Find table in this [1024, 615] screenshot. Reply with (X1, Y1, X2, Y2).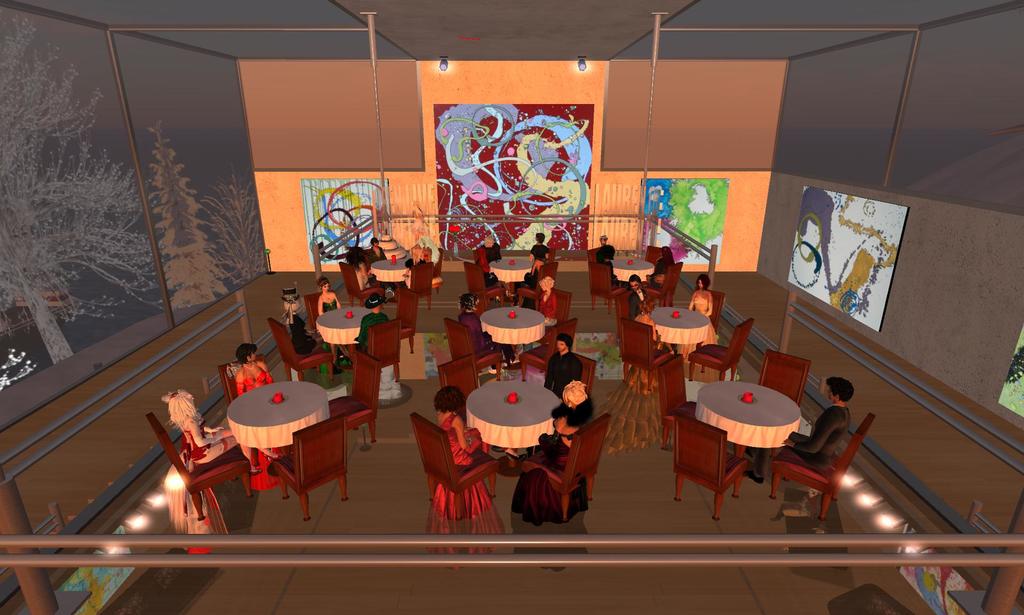
(368, 256, 408, 295).
